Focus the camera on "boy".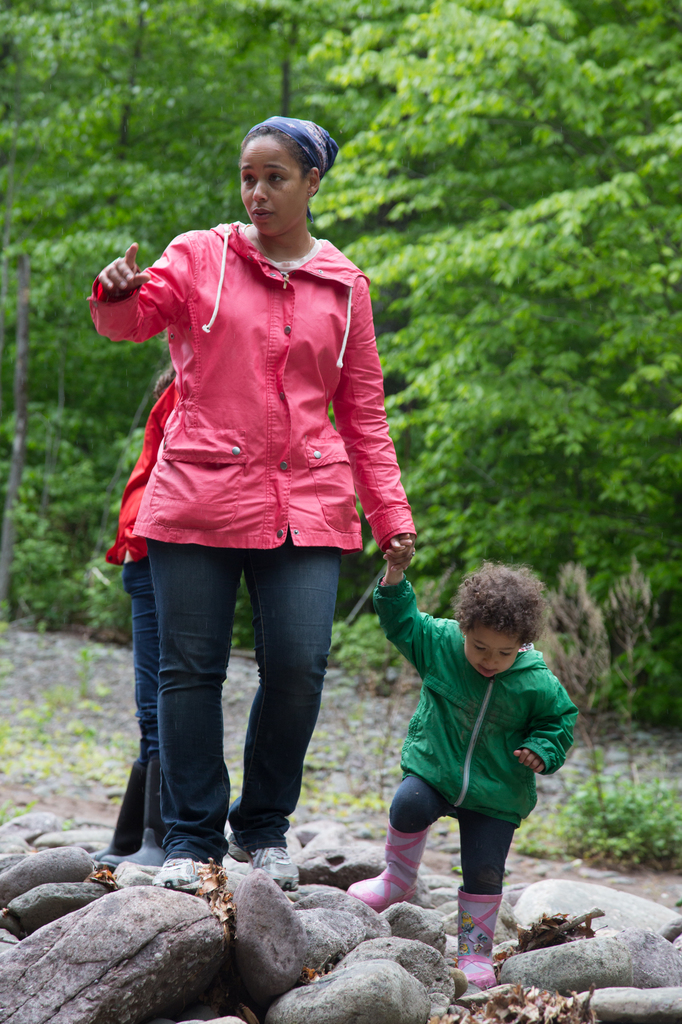
Focus region: (left=345, top=536, right=591, bottom=986).
